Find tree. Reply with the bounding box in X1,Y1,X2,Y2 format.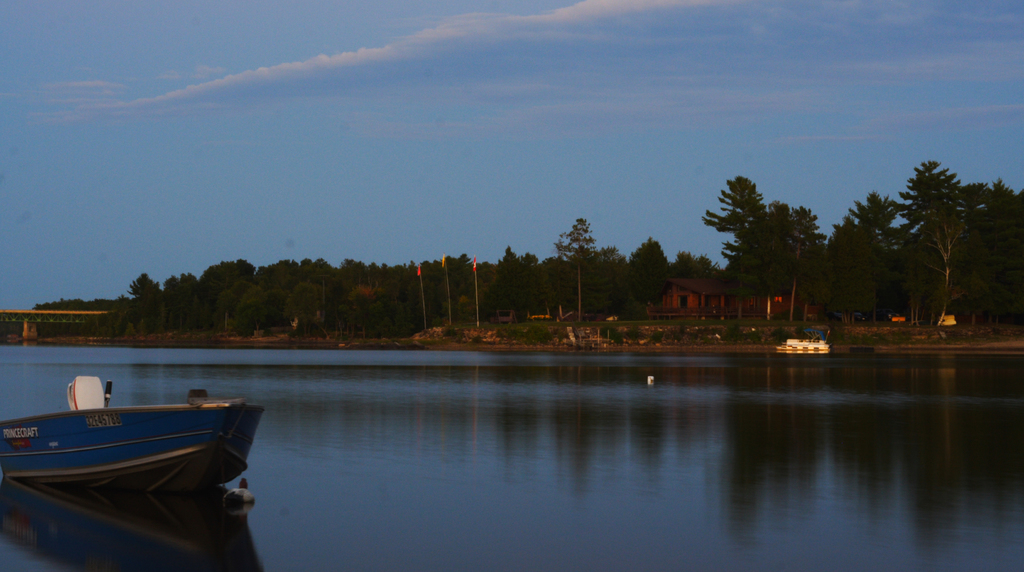
959,172,1018,333.
